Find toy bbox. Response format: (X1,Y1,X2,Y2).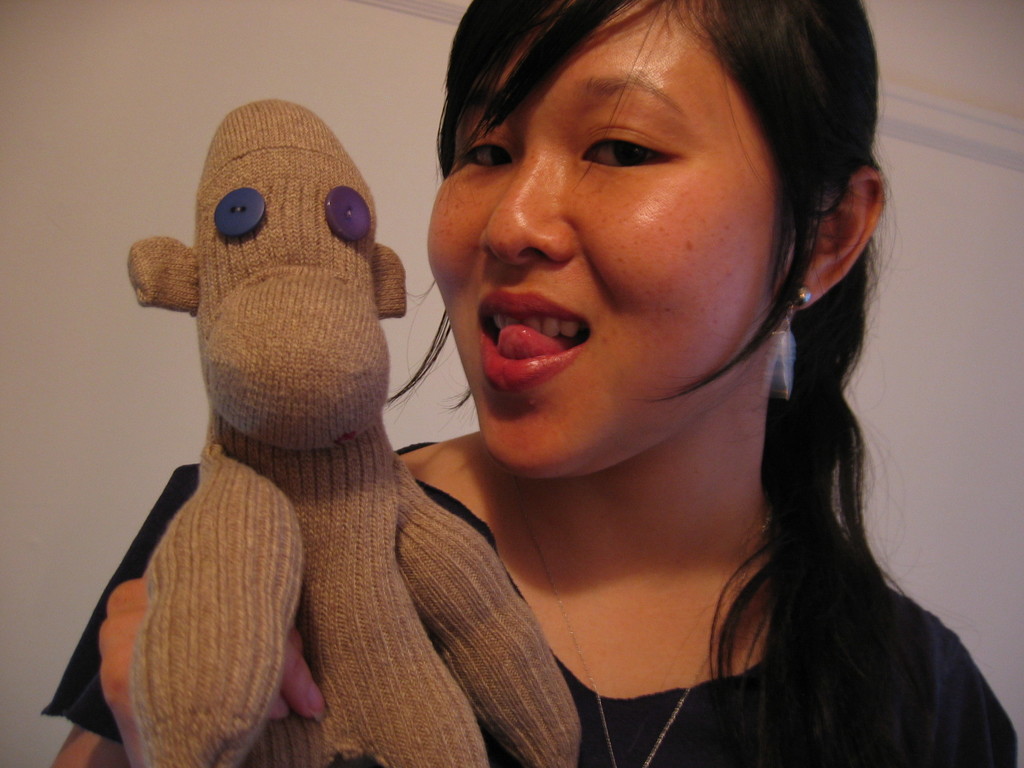
(135,76,590,767).
